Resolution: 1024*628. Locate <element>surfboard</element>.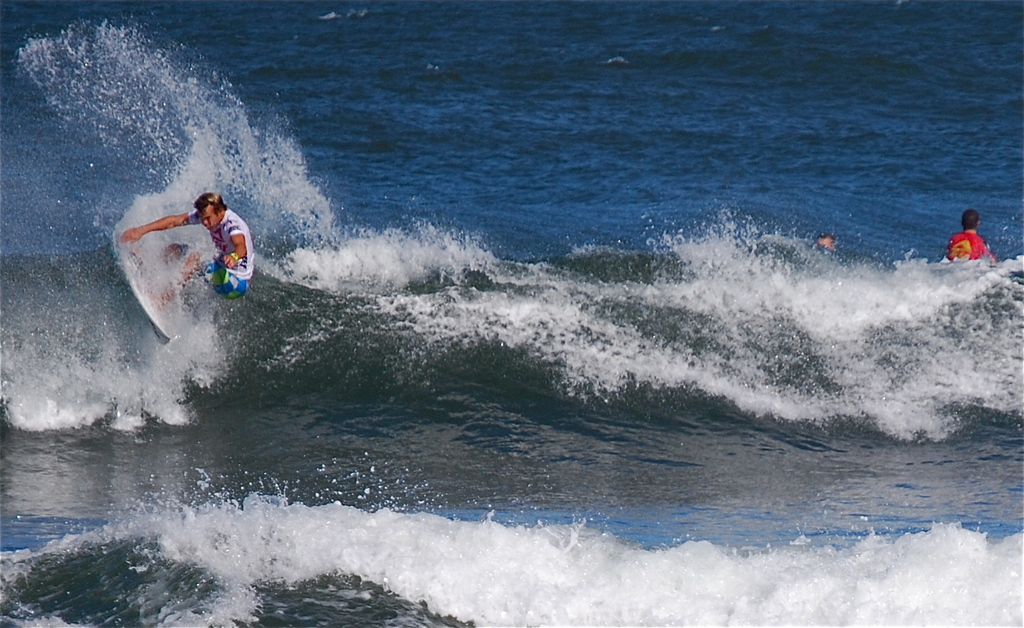
[x1=129, y1=261, x2=174, y2=347].
